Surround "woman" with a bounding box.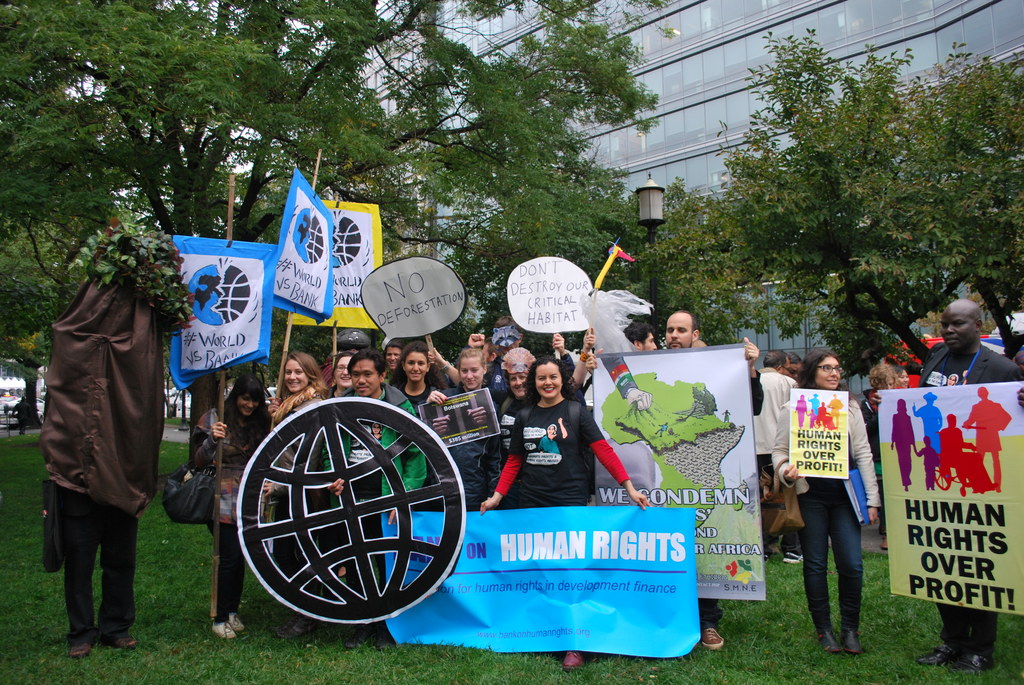
left=390, top=342, right=444, bottom=499.
